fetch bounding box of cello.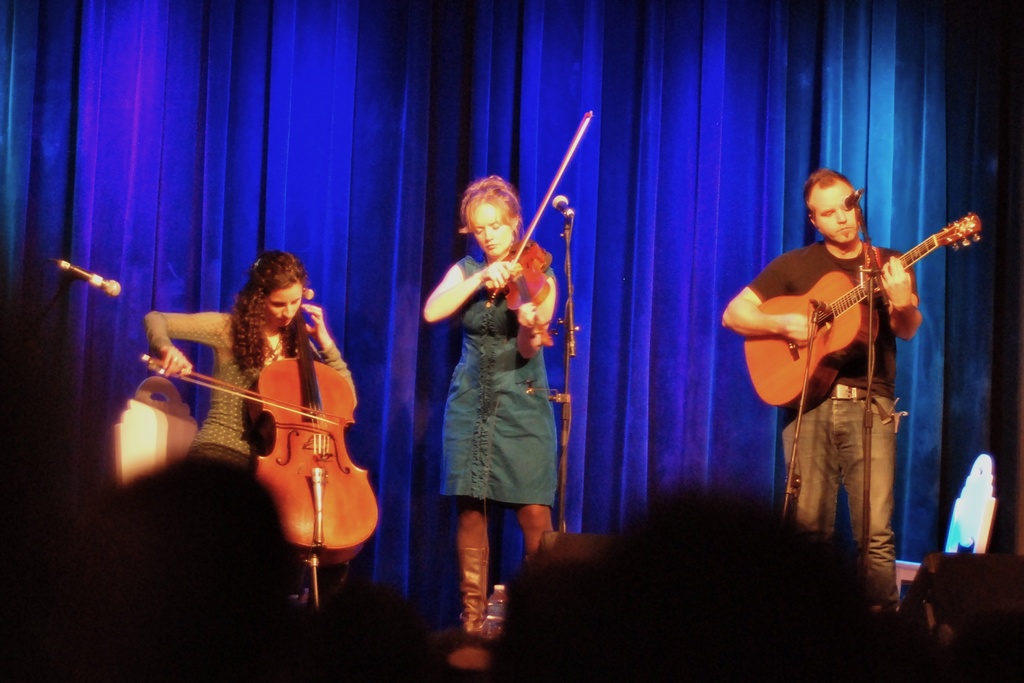
Bbox: x1=141 y1=289 x2=383 y2=607.
